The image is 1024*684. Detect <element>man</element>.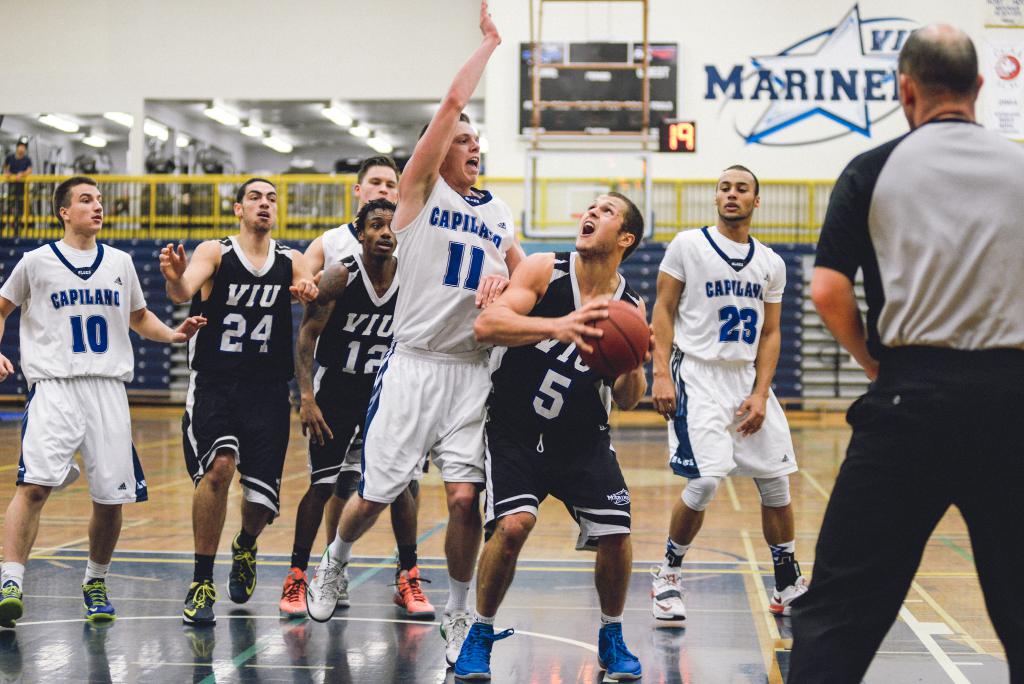
Detection: rect(275, 201, 439, 618).
